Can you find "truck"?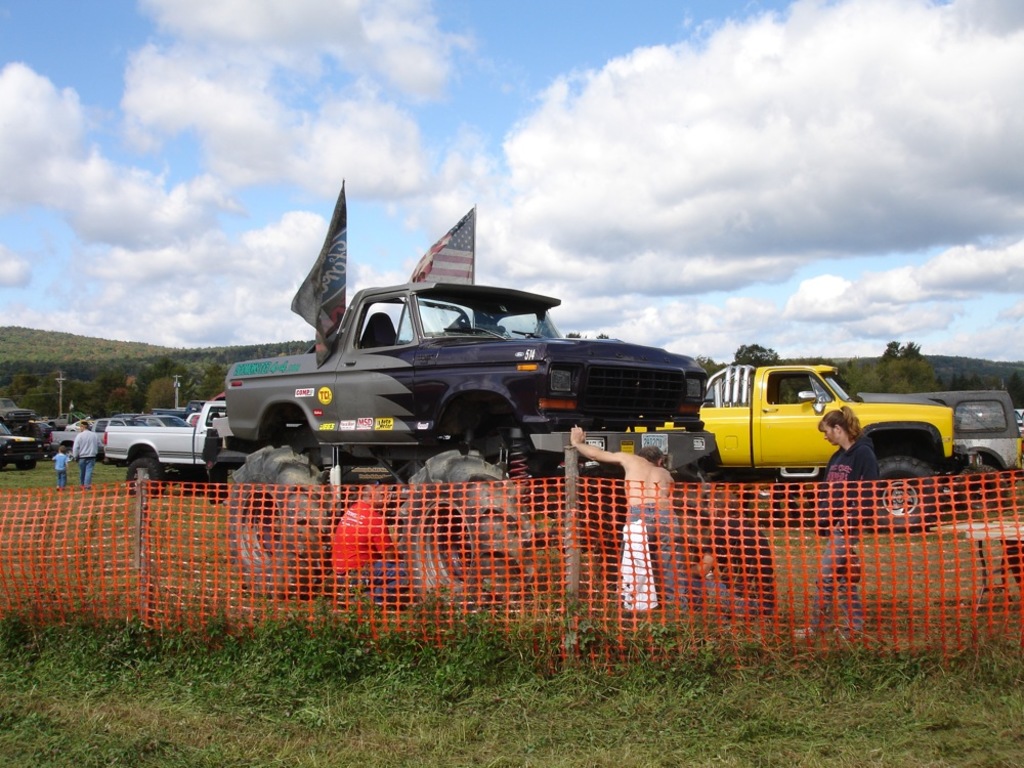
Yes, bounding box: region(651, 349, 978, 484).
